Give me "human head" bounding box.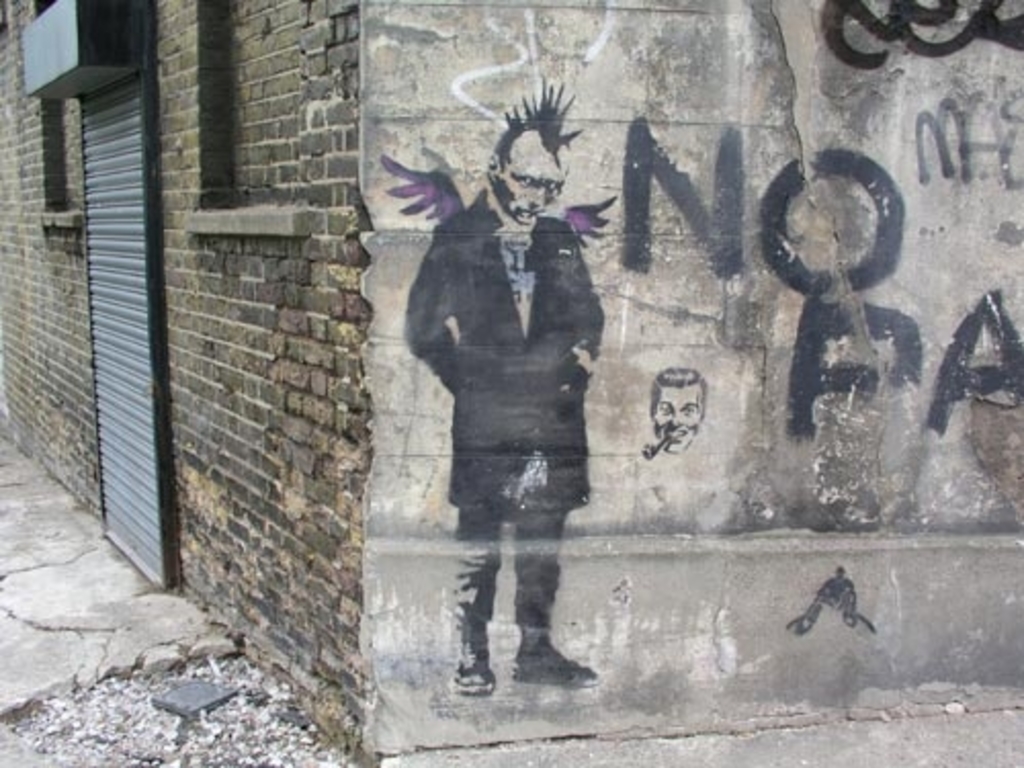
[x1=645, y1=367, x2=711, y2=455].
